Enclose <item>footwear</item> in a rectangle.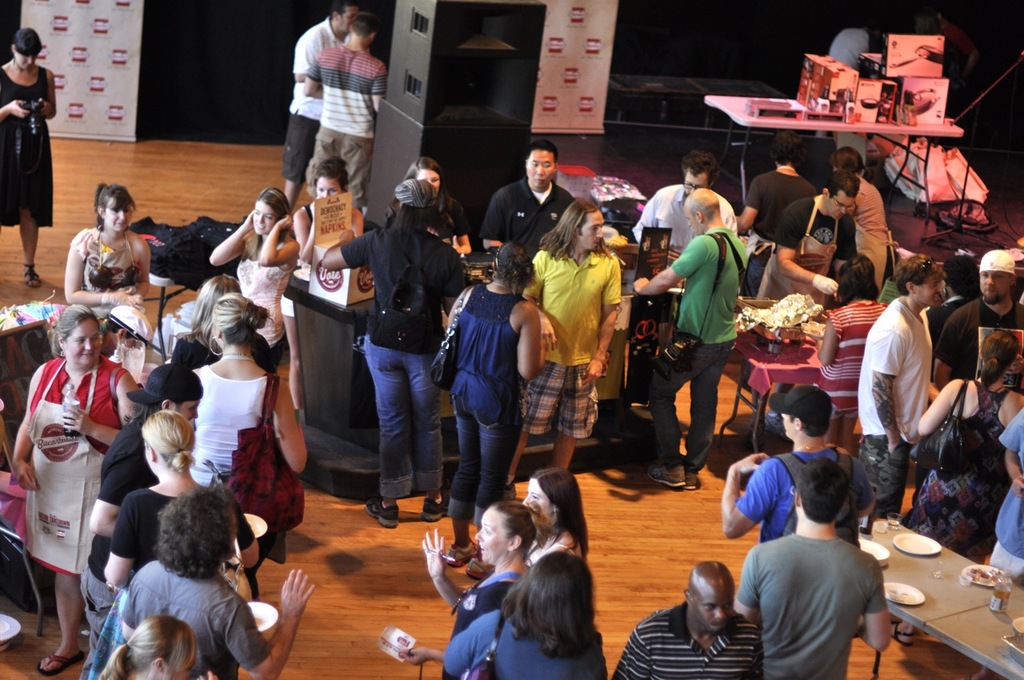
(686,468,702,490).
